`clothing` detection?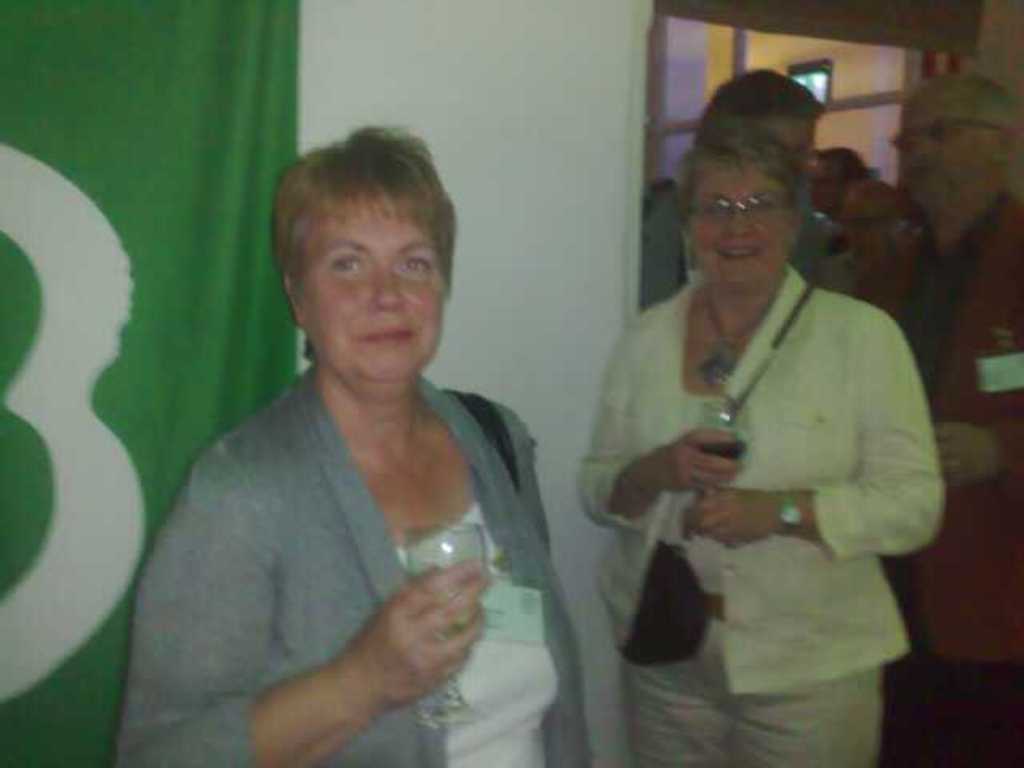
x1=845, y1=192, x2=1022, y2=766
